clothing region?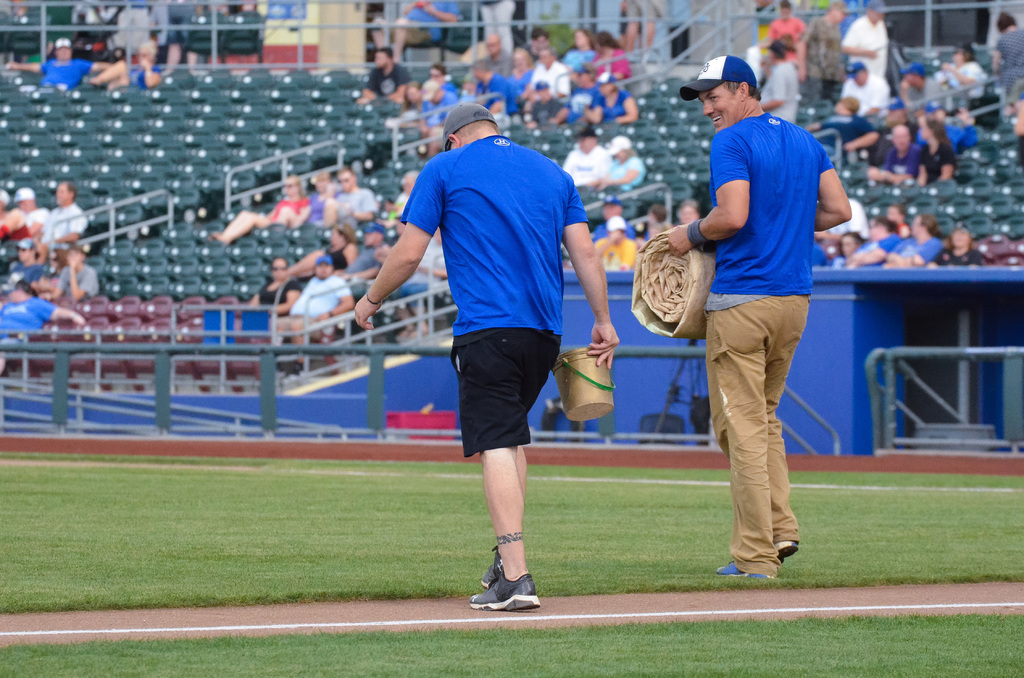
{"left": 1001, "top": 26, "right": 1023, "bottom": 109}
